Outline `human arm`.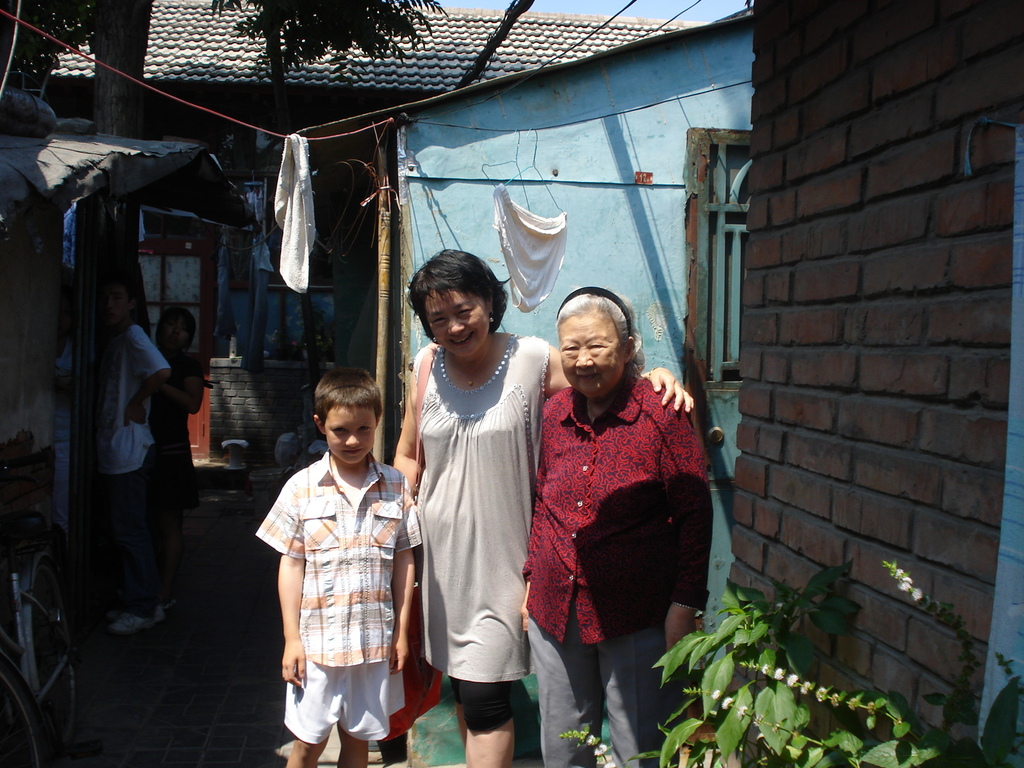
Outline: 535:331:701:422.
